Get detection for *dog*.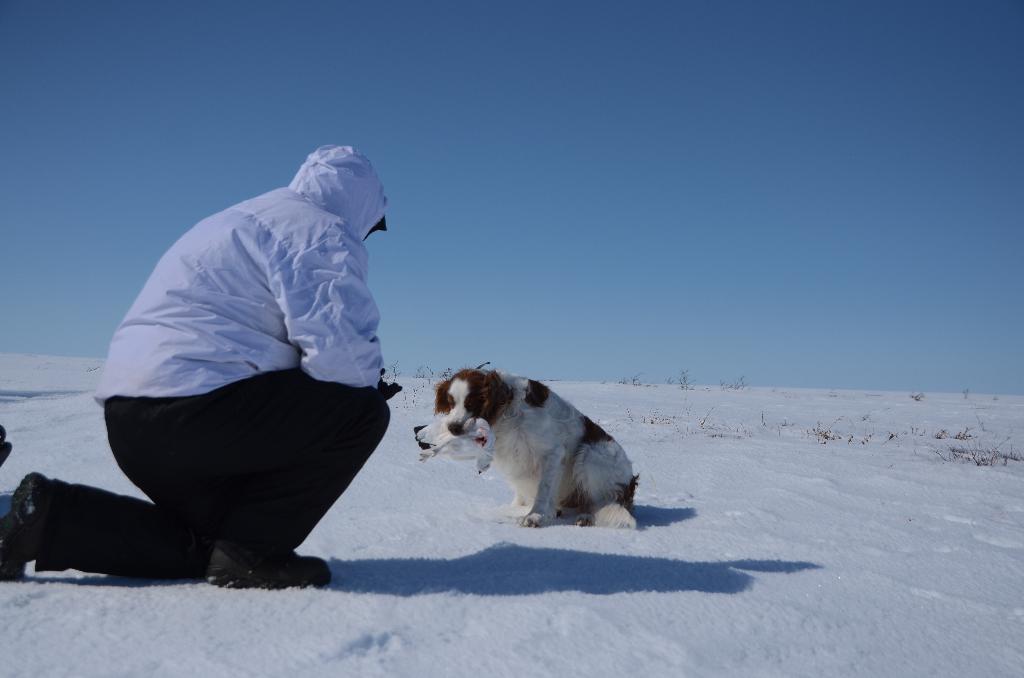
Detection: bbox(430, 367, 649, 525).
